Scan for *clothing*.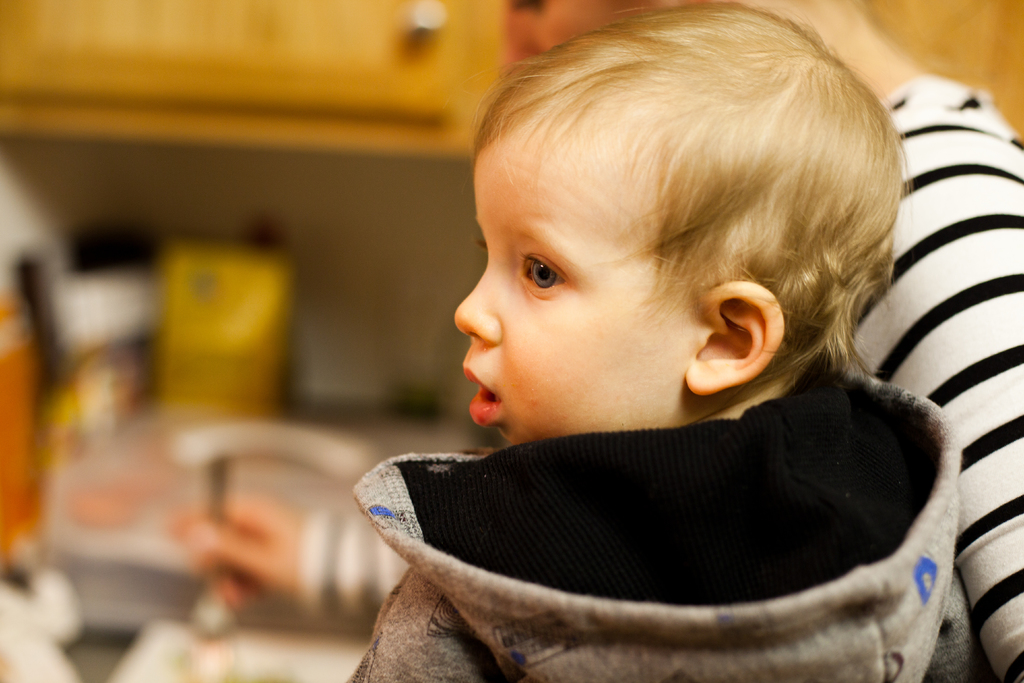
Scan result: box(846, 65, 1023, 682).
